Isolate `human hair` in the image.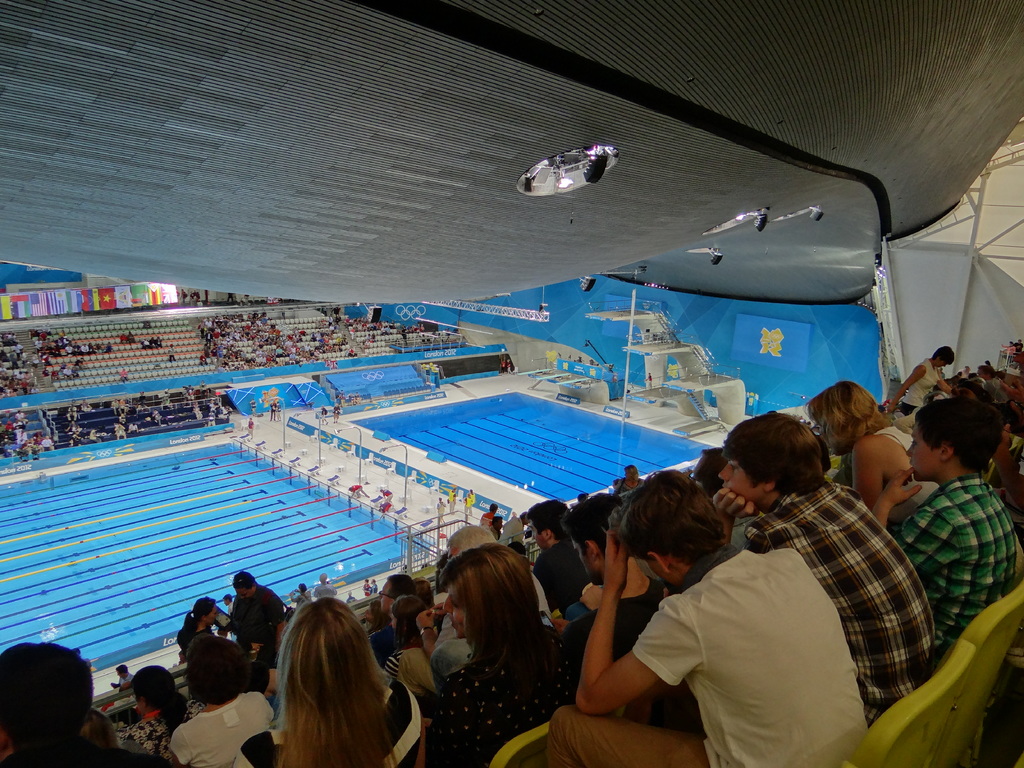
Isolated region: pyautogui.locateOnScreen(184, 637, 244, 703).
